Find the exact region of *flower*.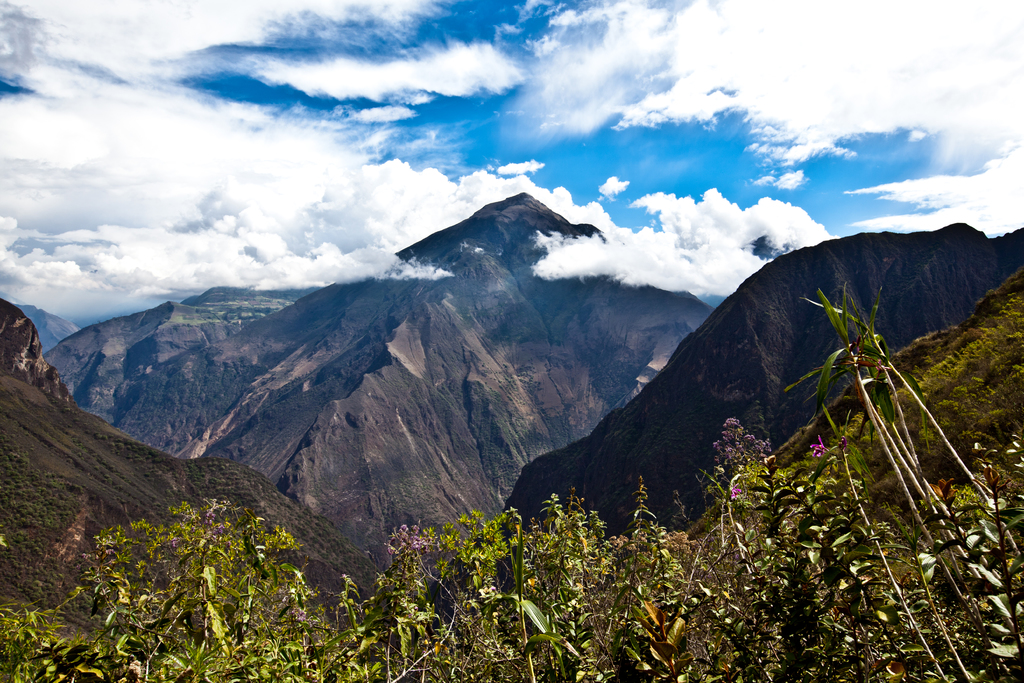
Exact region: (x1=526, y1=578, x2=538, y2=597).
